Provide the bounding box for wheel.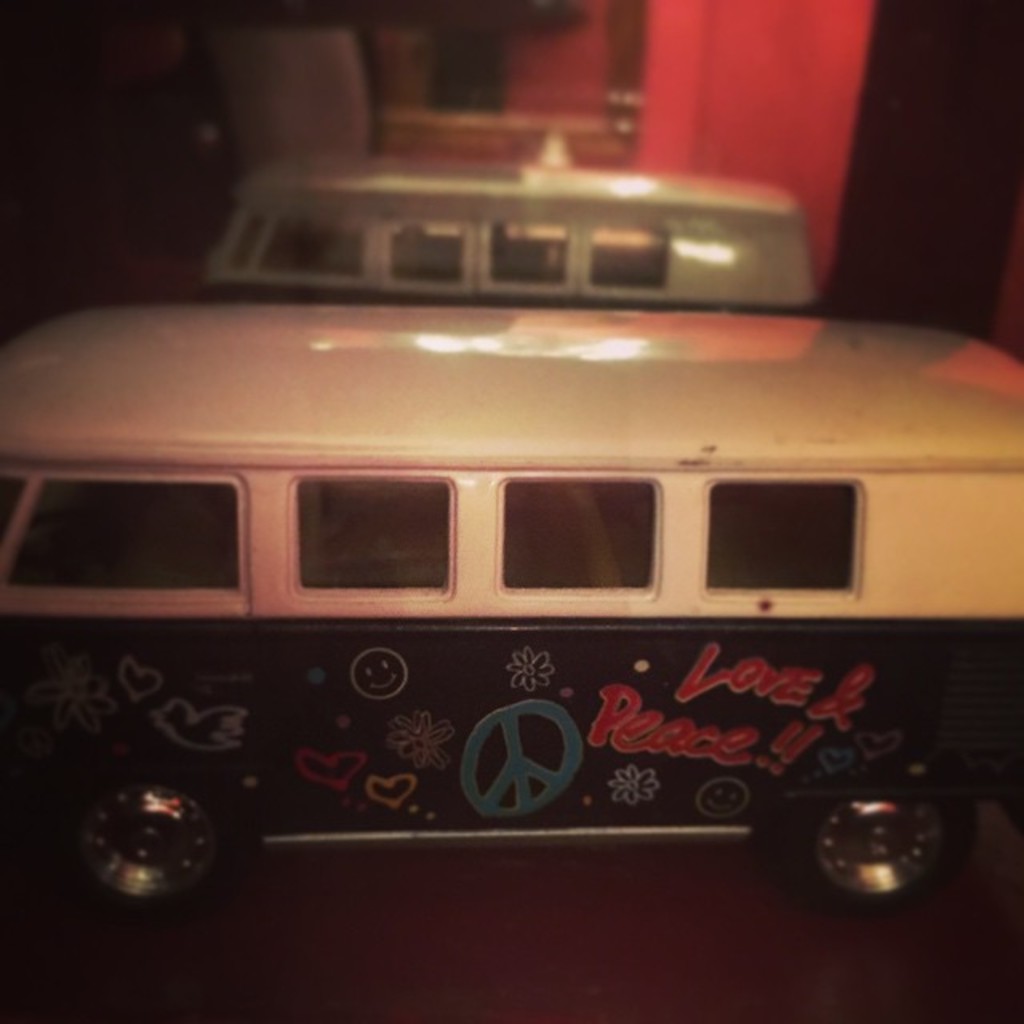
[797, 787, 942, 920].
